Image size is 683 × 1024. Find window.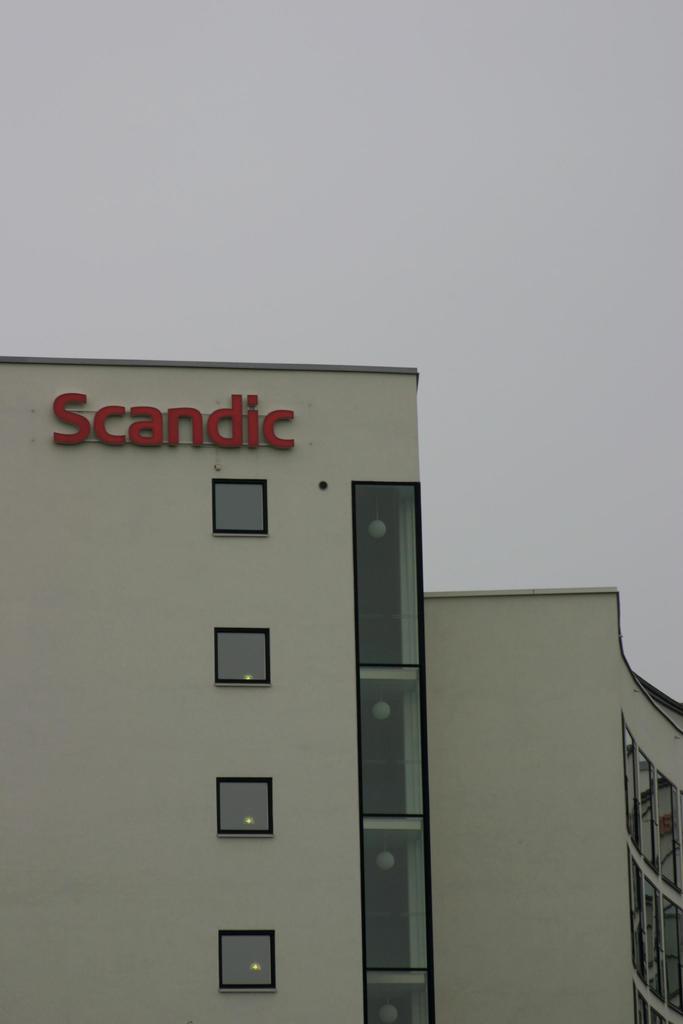
left=218, top=929, right=276, bottom=989.
